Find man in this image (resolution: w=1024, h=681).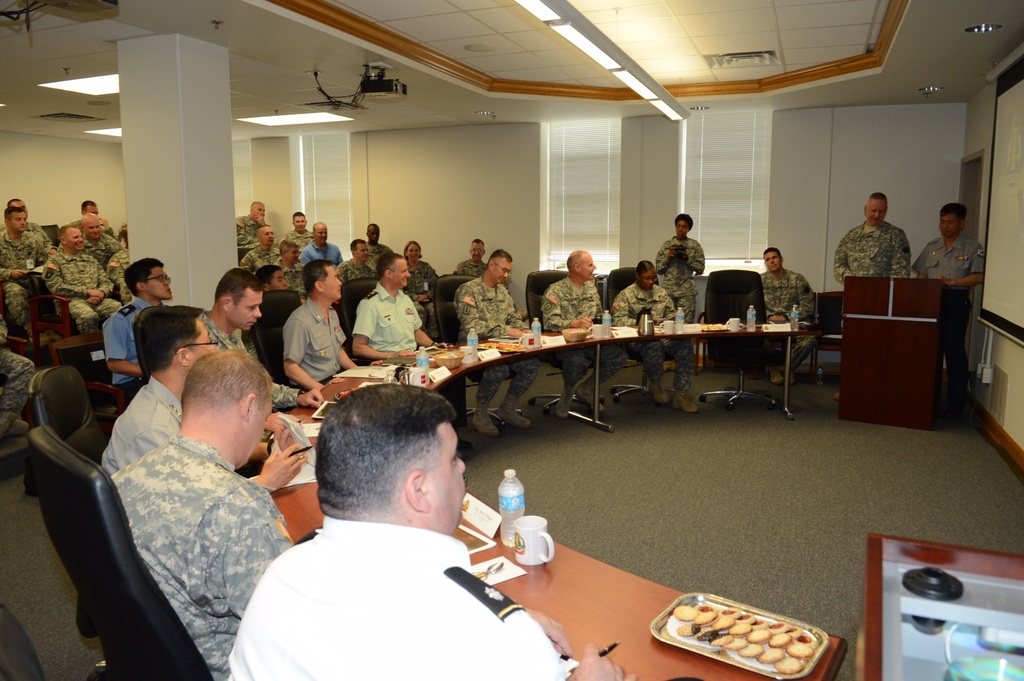
(228, 202, 276, 255).
